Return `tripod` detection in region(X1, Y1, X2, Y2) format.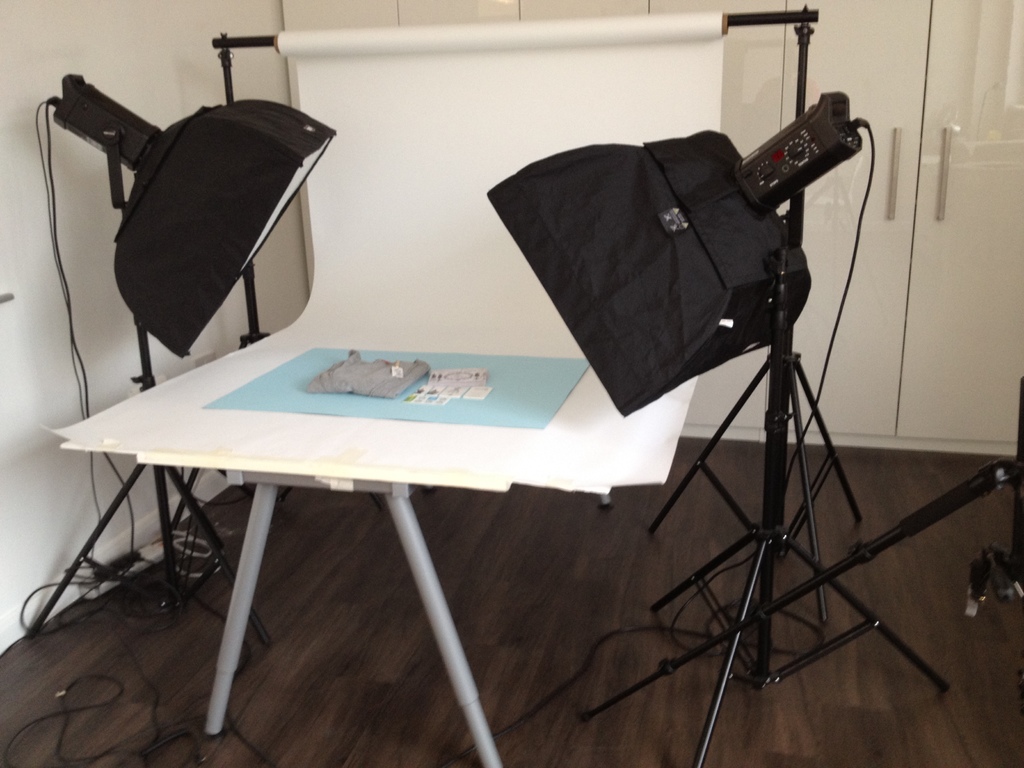
region(575, 250, 945, 767).
